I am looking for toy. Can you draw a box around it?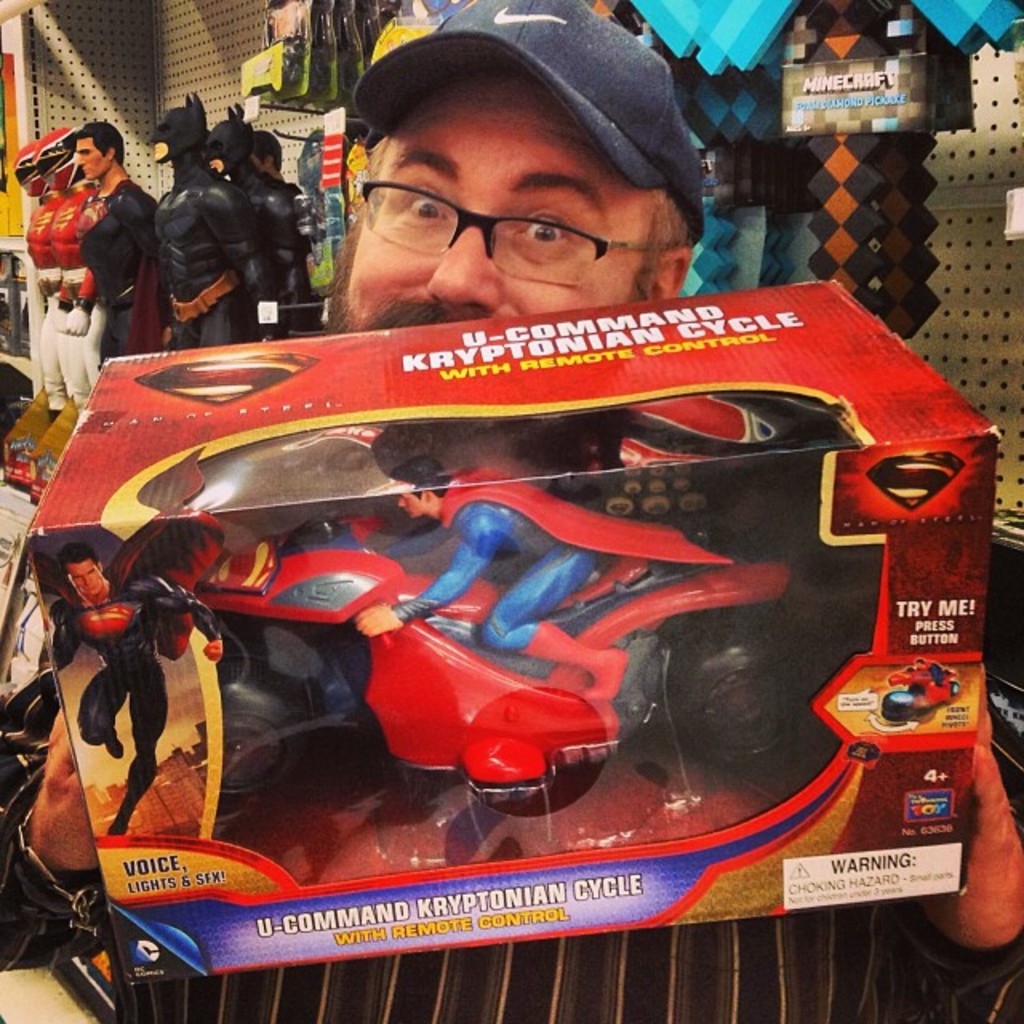
Sure, the bounding box is (179, 440, 850, 850).
